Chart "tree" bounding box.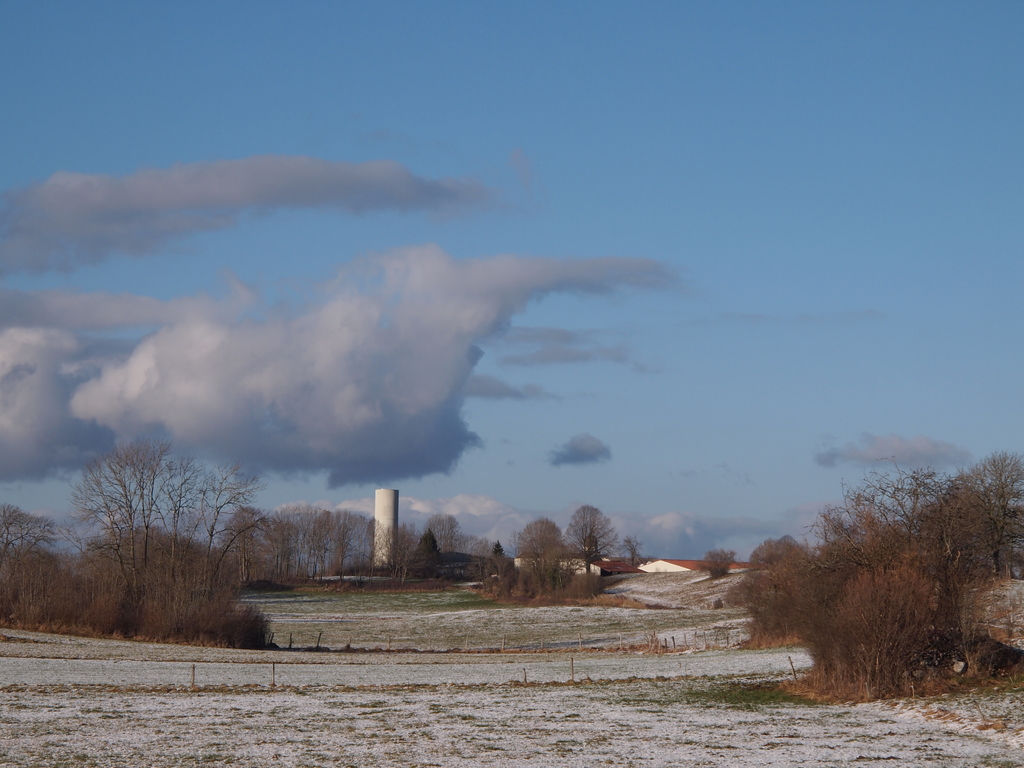
Charted: l=510, t=513, r=567, b=606.
